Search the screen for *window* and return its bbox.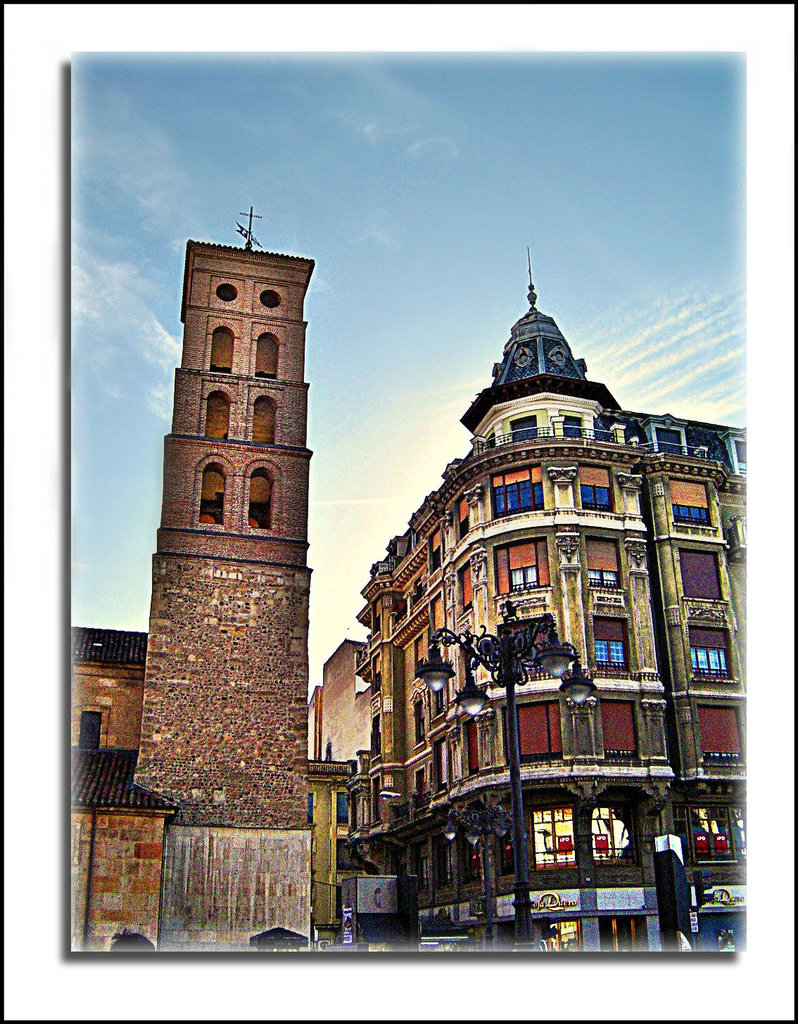
Found: 577, 459, 618, 520.
